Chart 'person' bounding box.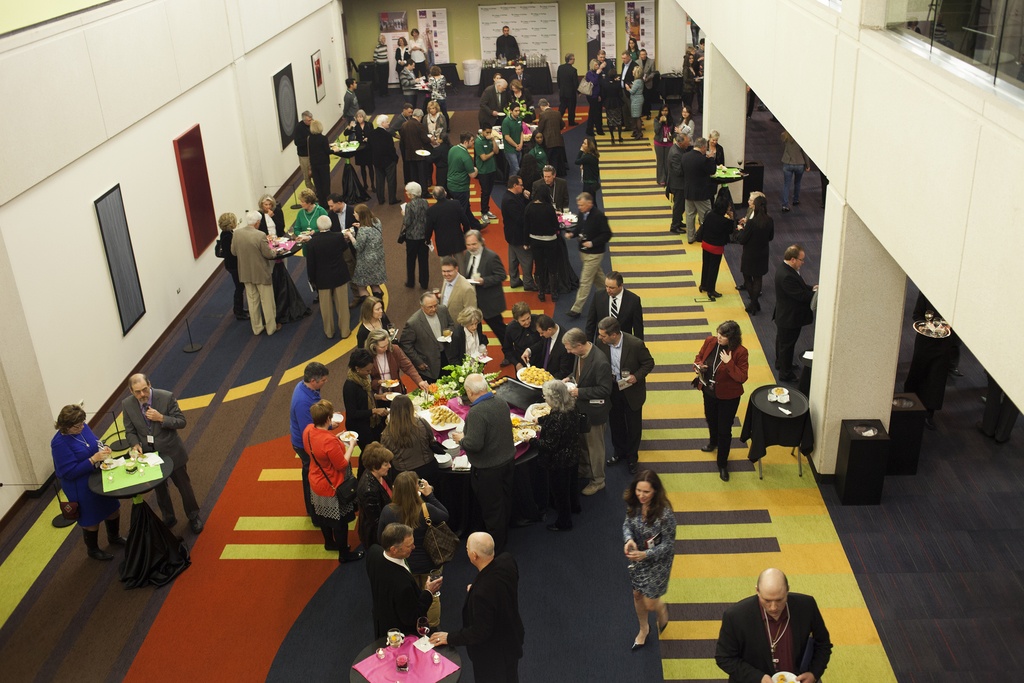
Charted: bbox=(396, 37, 410, 91).
